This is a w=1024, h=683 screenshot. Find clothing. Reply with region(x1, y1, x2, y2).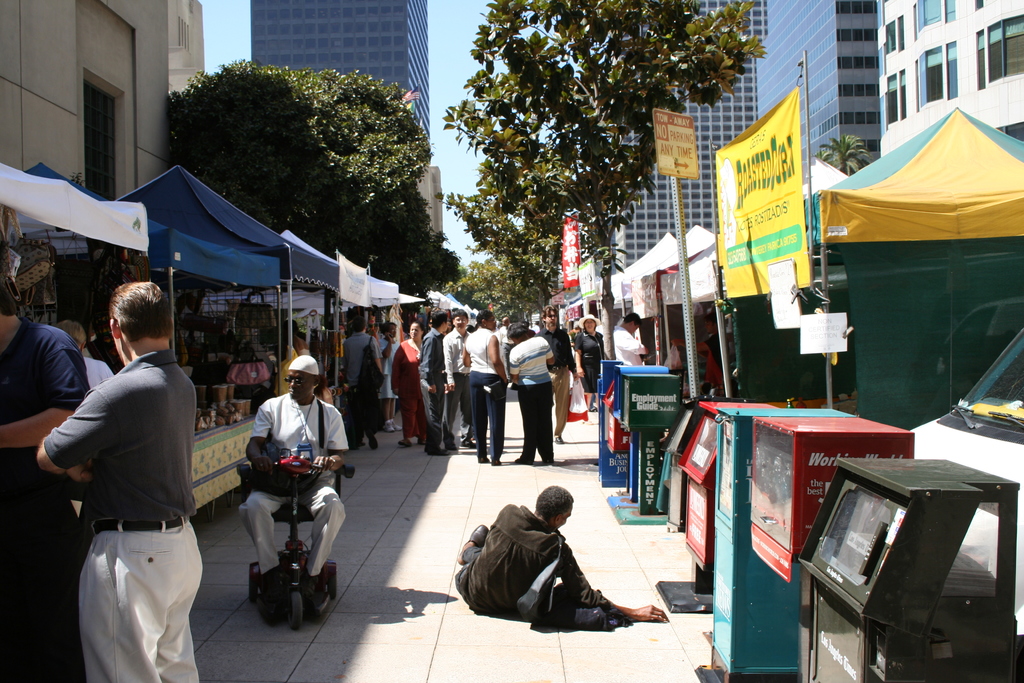
region(576, 324, 604, 391).
